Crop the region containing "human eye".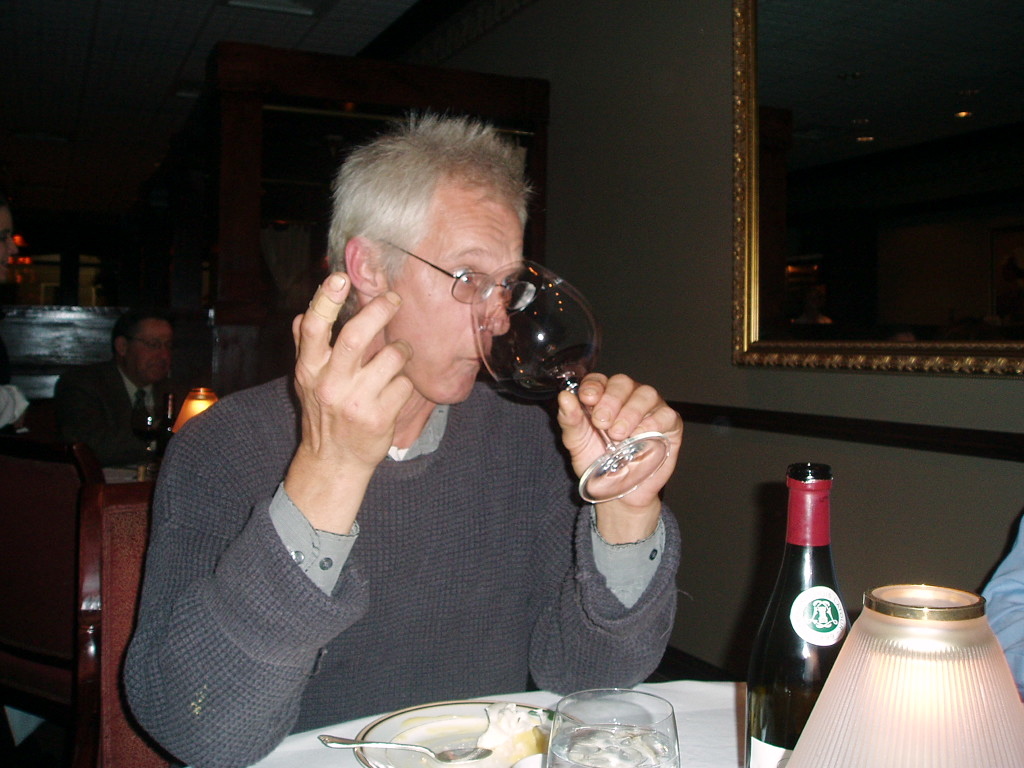
Crop region: (445, 261, 483, 290).
